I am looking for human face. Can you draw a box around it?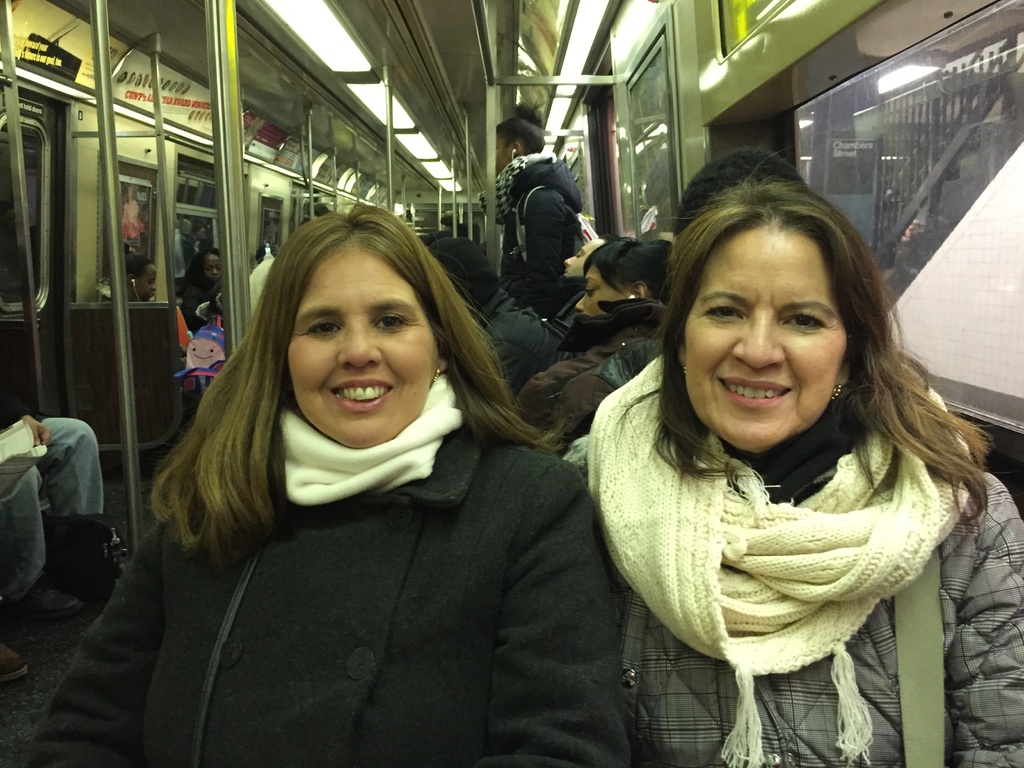
Sure, the bounding box is 284 250 442 447.
